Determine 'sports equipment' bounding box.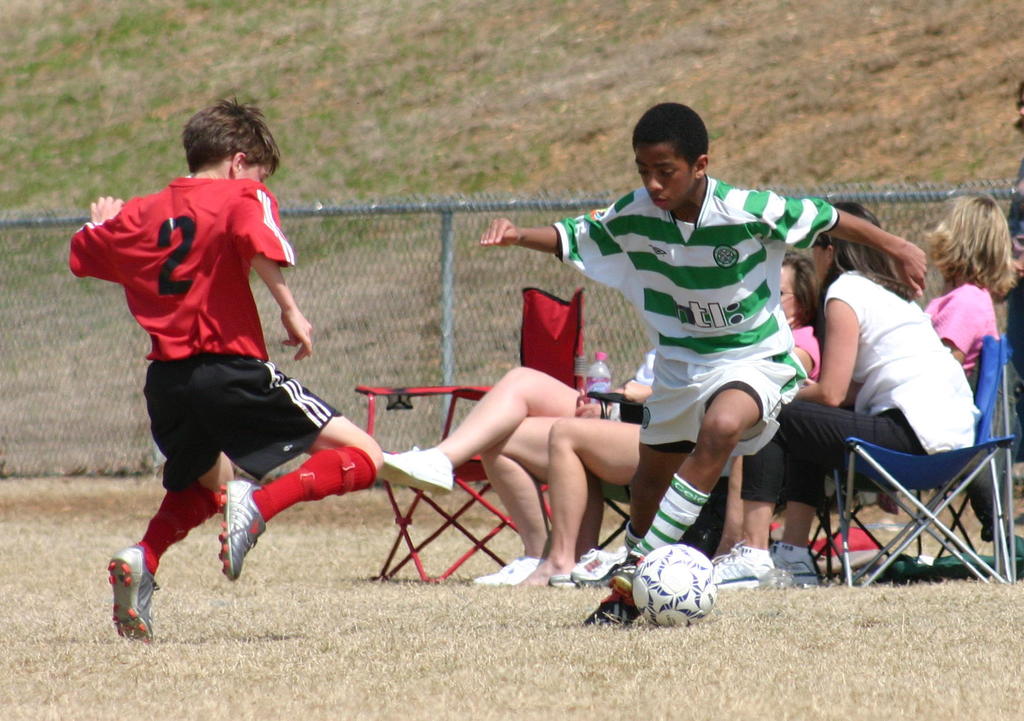
Determined: (575,548,635,587).
